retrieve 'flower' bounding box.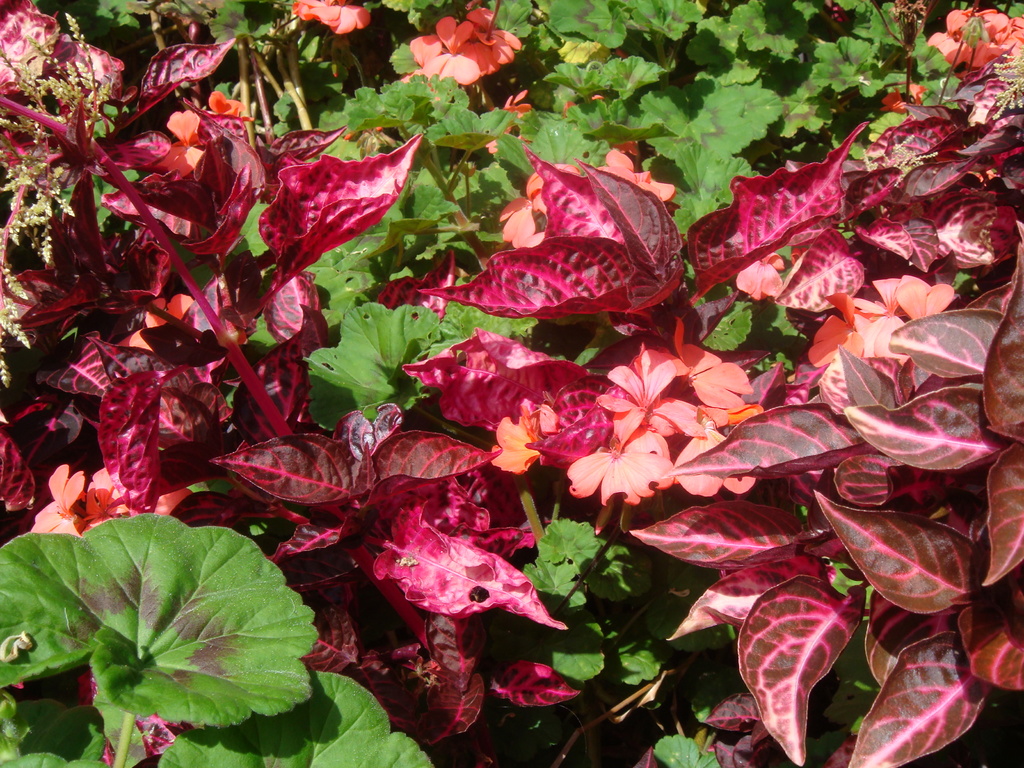
Bounding box: 410 15 501 87.
